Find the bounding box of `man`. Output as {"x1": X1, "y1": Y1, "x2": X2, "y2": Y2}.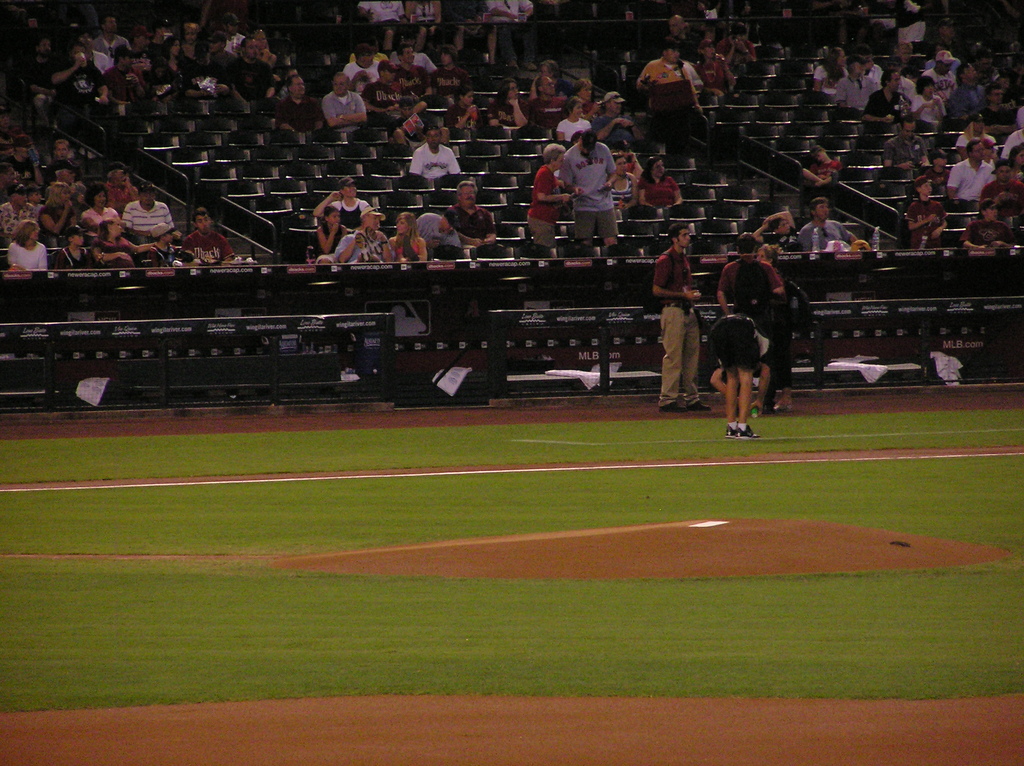
{"x1": 365, "y1": 54, "x2": 420, "y2": 120}.
